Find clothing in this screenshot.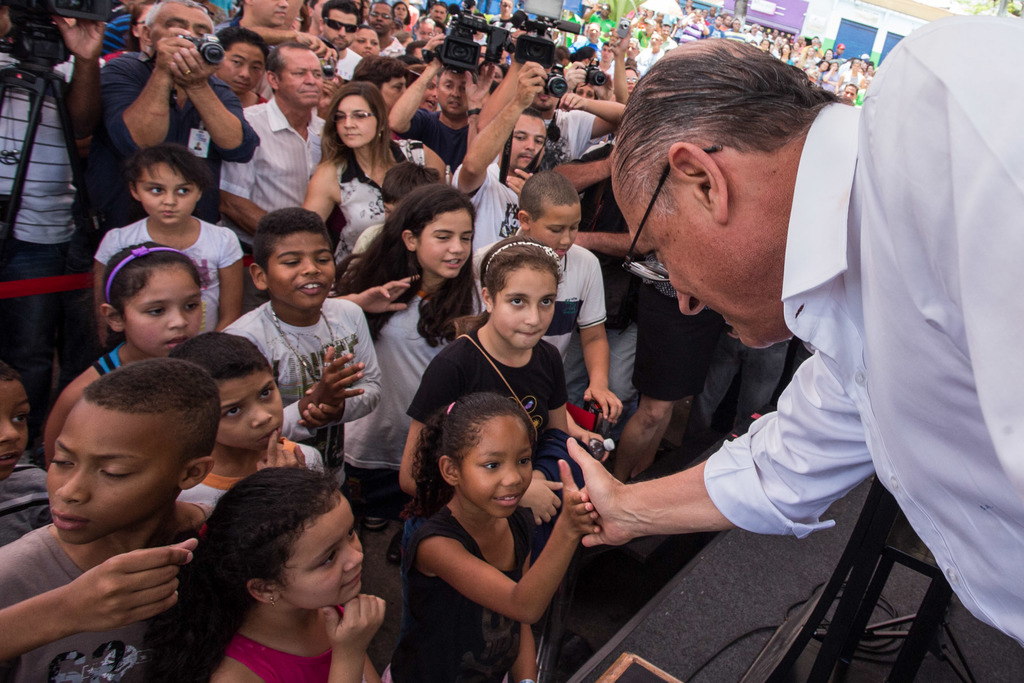
The bounding box for clothing is 351,222,382,257.
